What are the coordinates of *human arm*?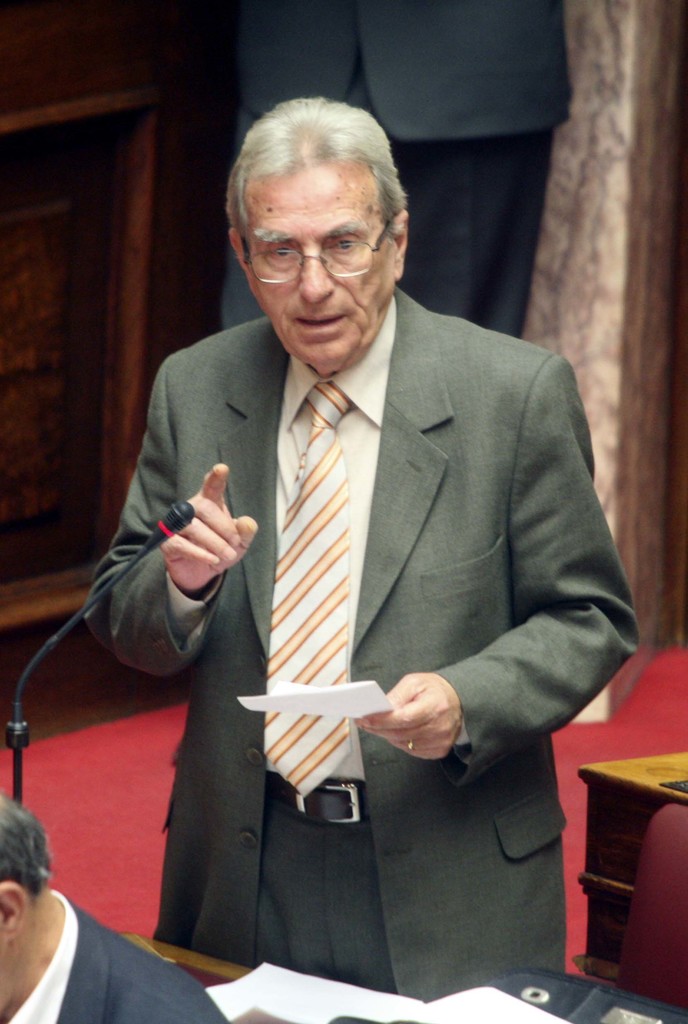
rect(95, 478, 252, 682).
